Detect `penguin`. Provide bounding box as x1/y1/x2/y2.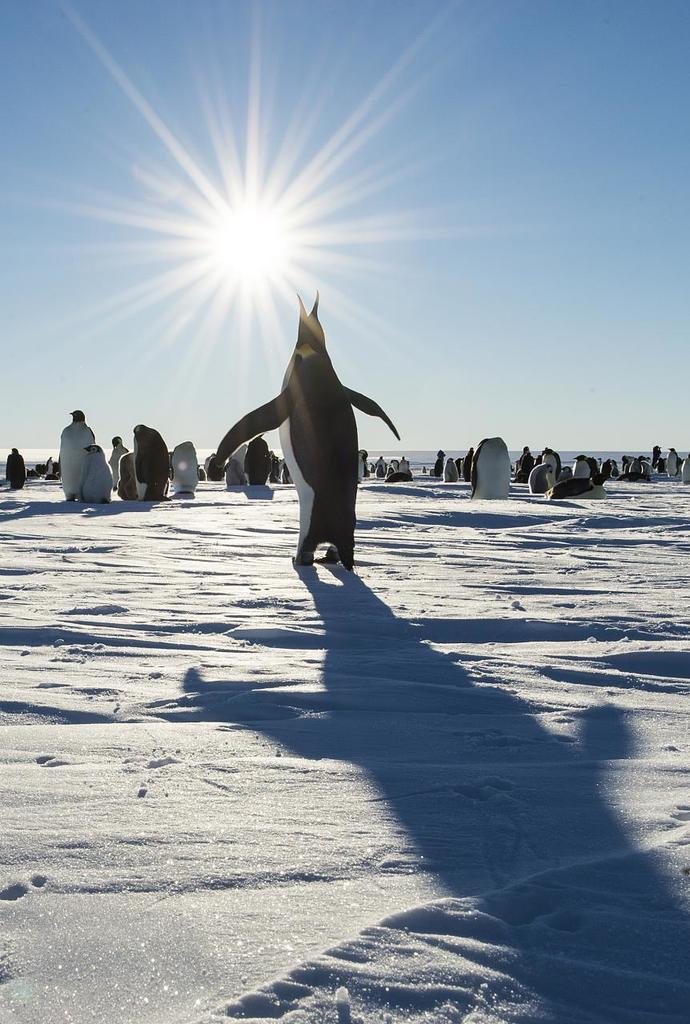
369/454/388/478.
